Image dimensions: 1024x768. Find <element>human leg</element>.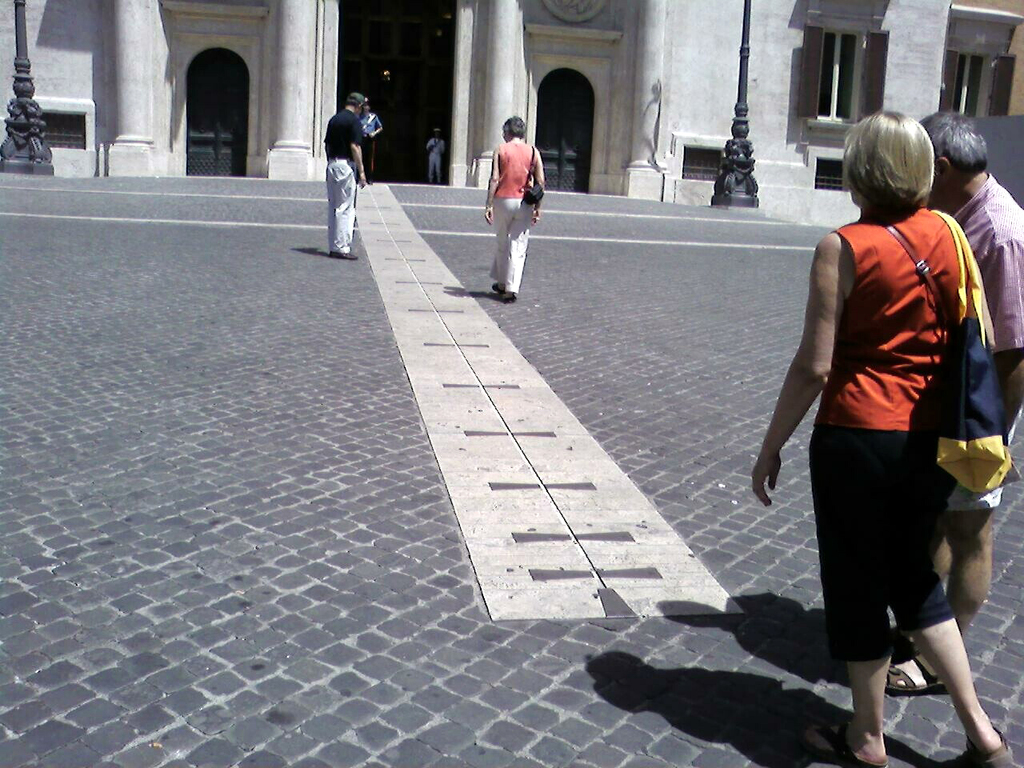
(326, 159, 358, 262).
